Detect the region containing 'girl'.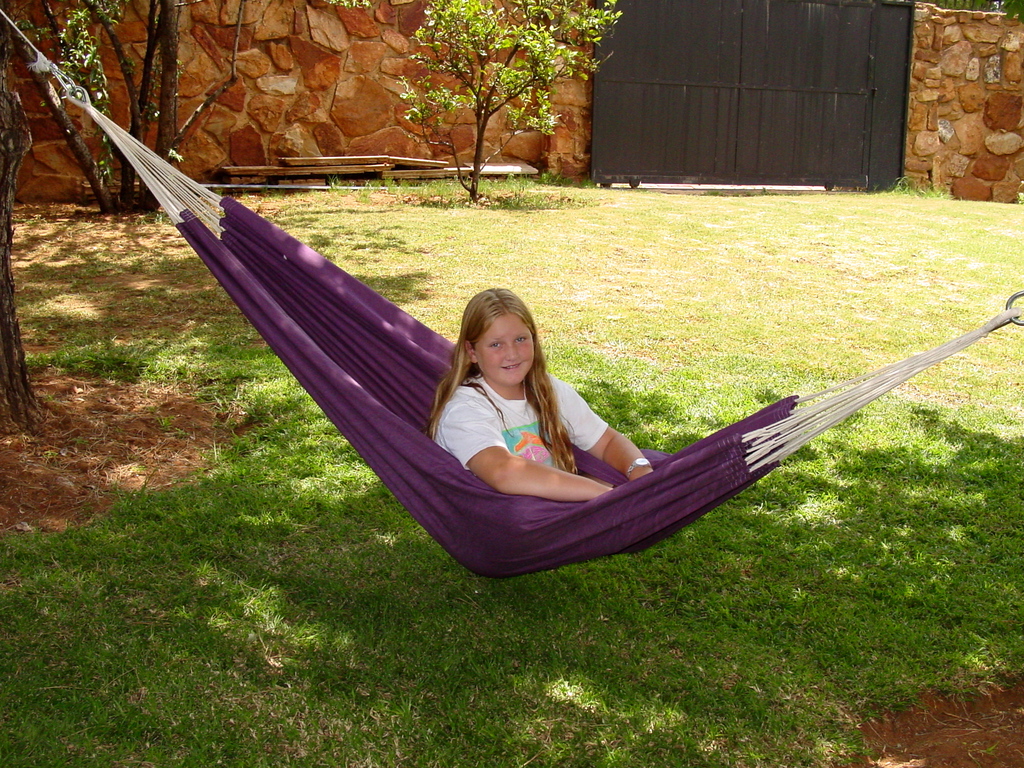
(left=428, top=280, right=653, bottom=506).
